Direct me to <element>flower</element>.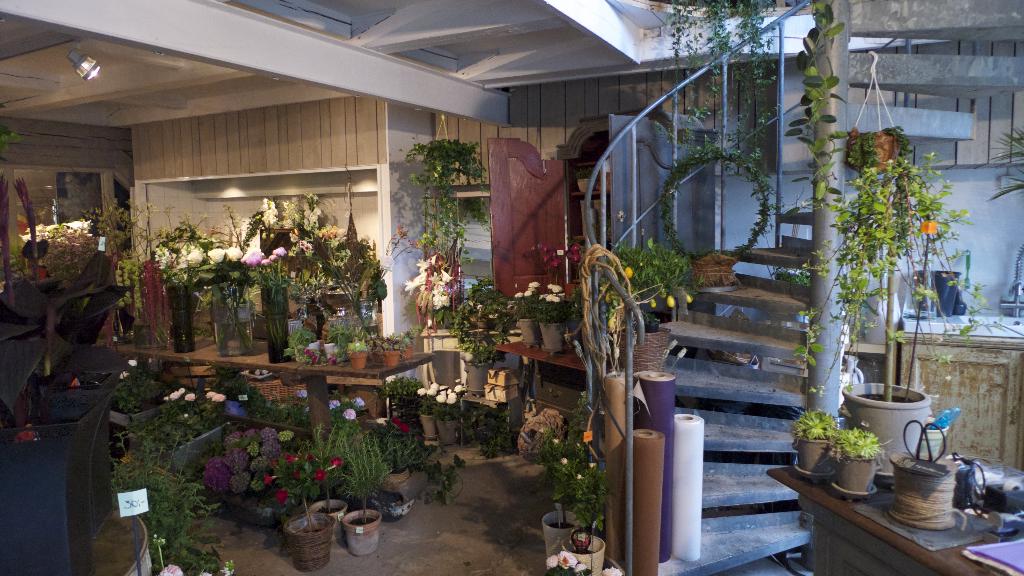
Direction: [326,356,340,367].
